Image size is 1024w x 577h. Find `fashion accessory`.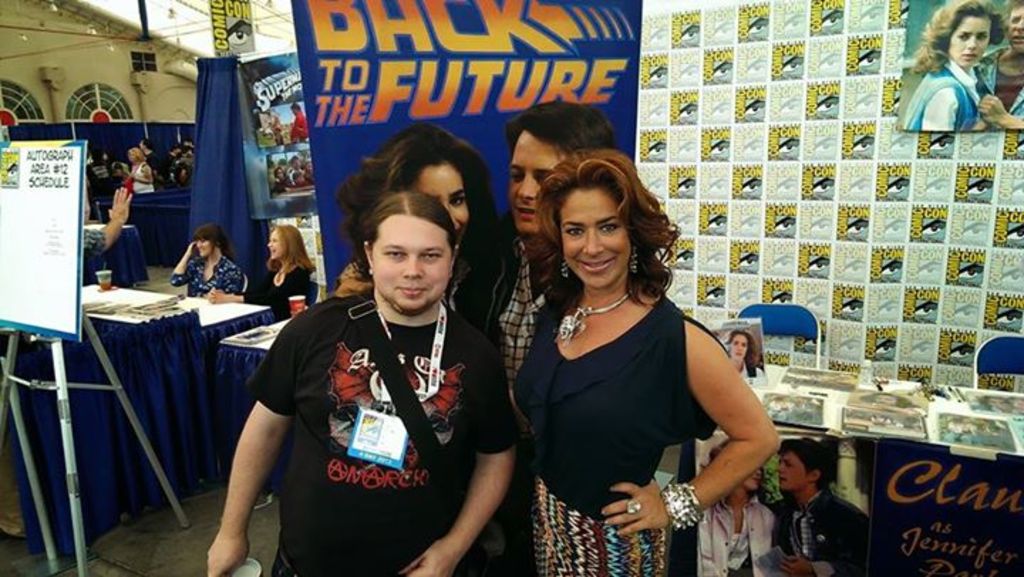
bbox=[663, 479, 701, 536].
